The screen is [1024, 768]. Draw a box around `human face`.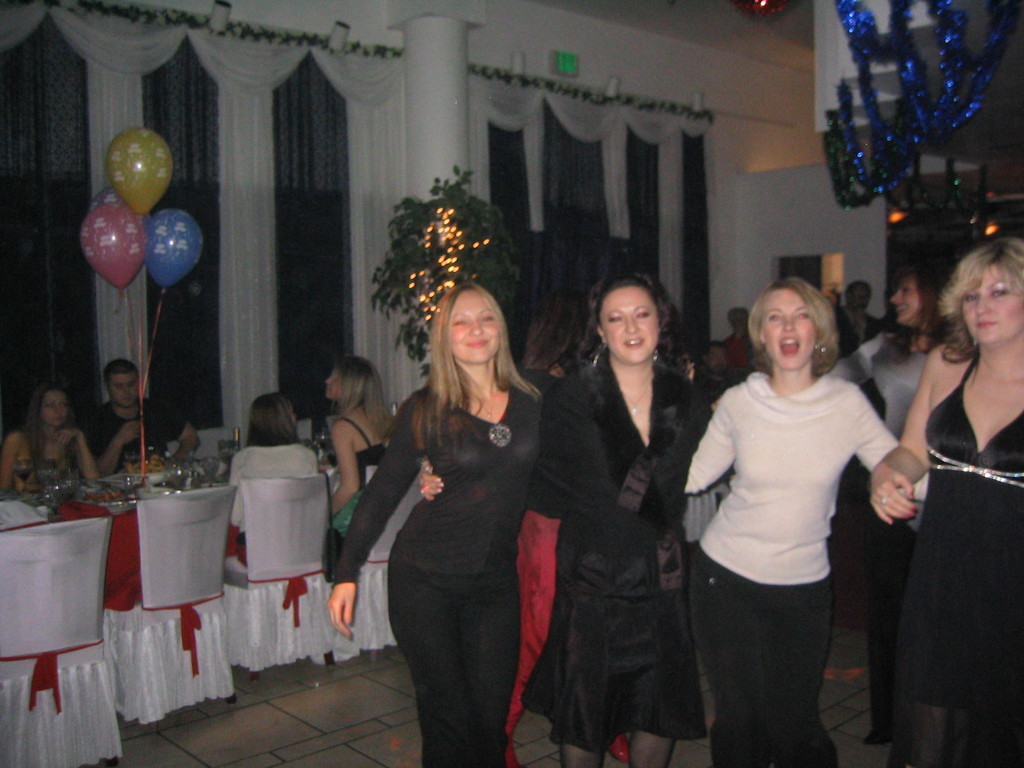
bbox(890, 275, 922, 323).
